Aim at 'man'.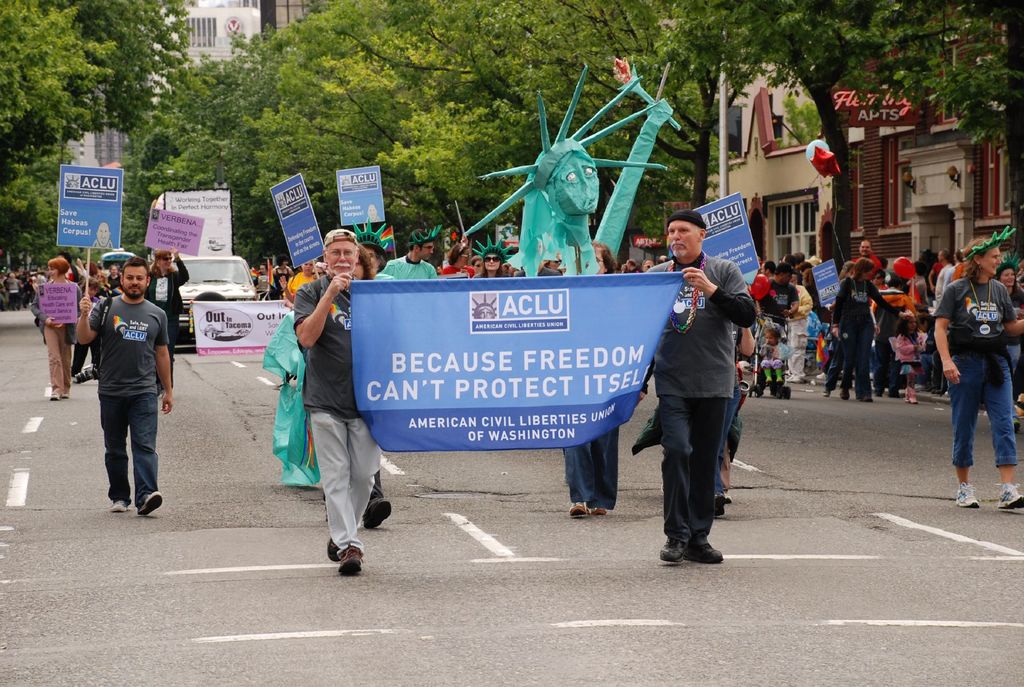
Aimed at crop(139, 245, 191, 354).
